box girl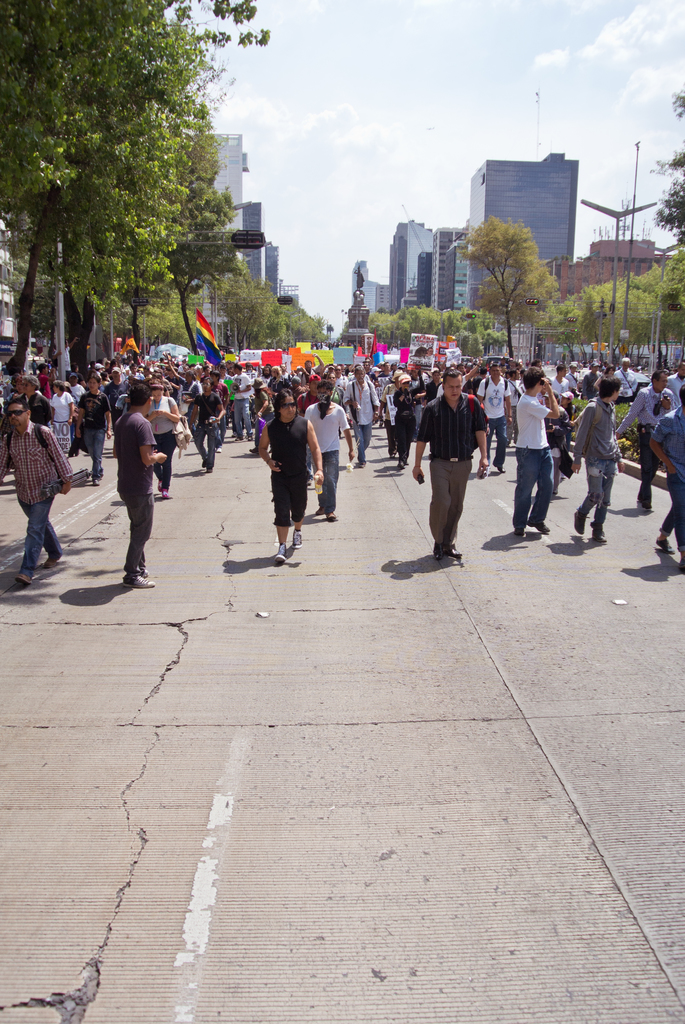
{"left": 256, "top": 388, "right": 327, "bottom": 559}
